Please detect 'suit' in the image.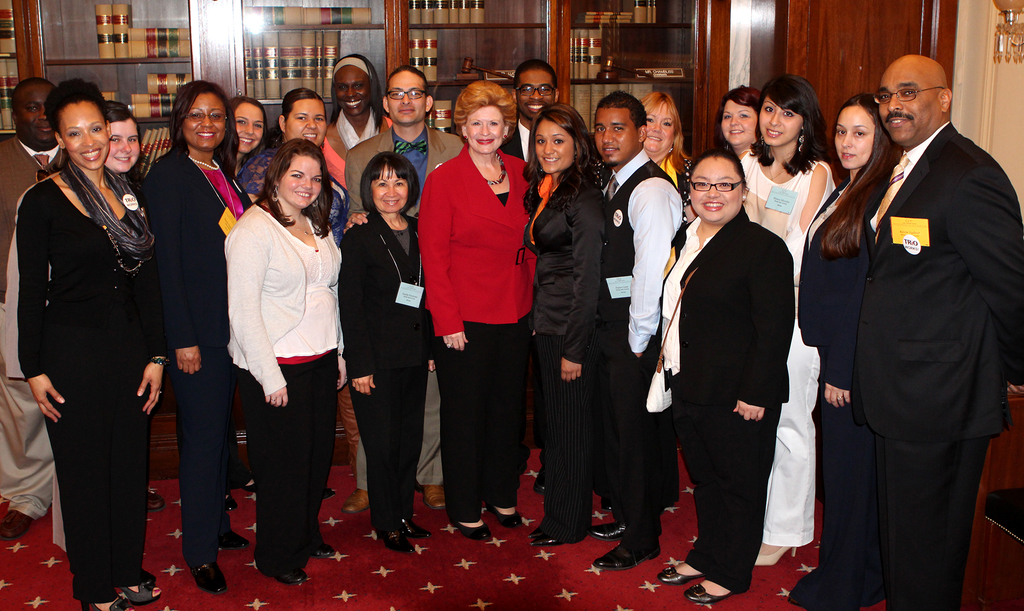
box=[145, 150, 253, 569].
